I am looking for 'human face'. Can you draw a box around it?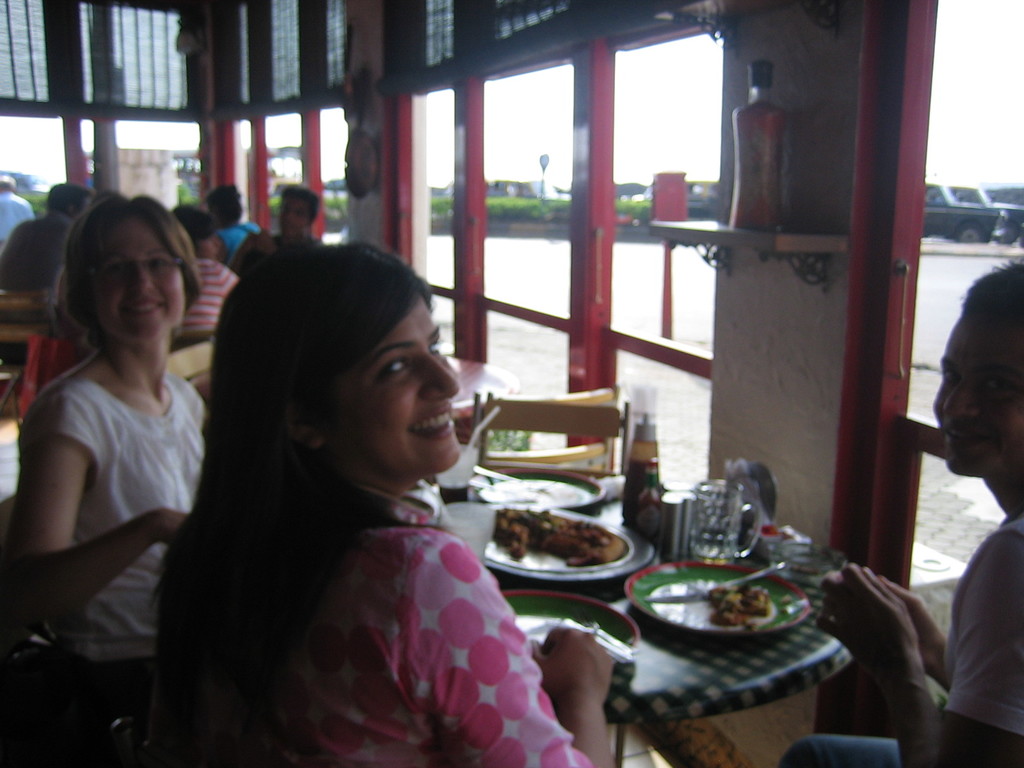
Sure, the bounding box is 282 196 307 238.
